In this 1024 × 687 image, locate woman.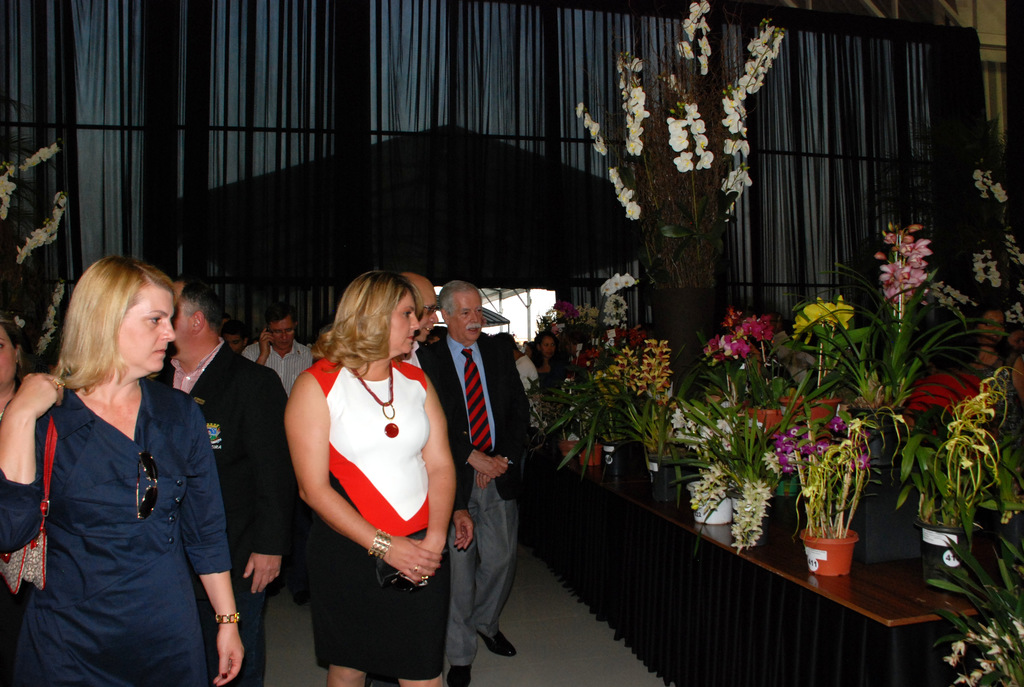
Bounding box: [0,256,237,686].
